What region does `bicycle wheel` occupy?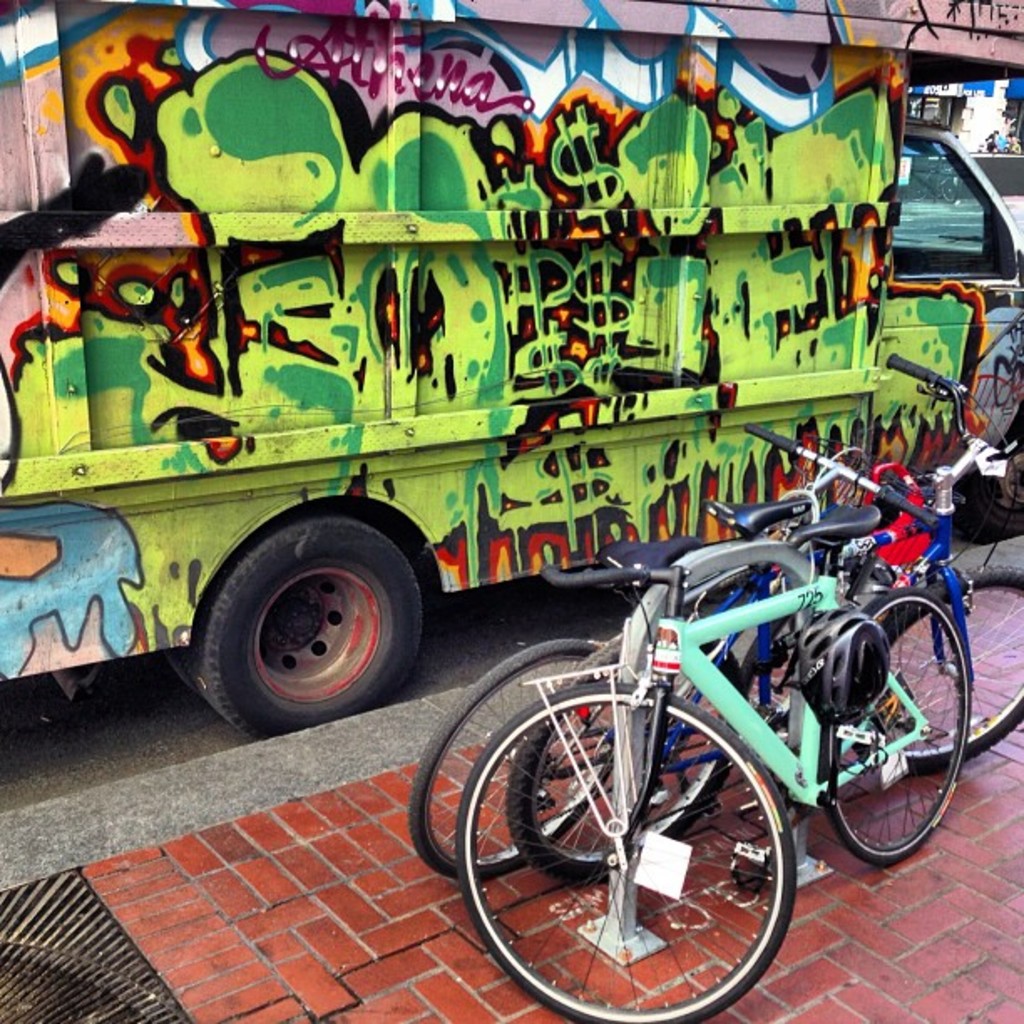
<bbox>850, 584, 1022, 798</bbox>.
